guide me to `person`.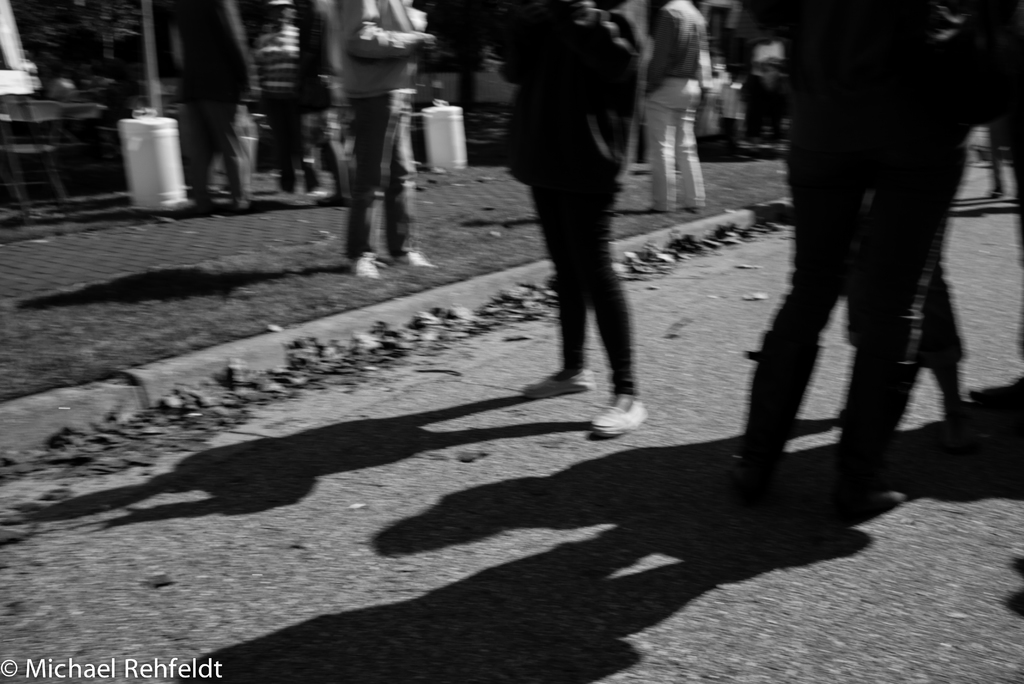
Guidance: 499 12 662 436.
